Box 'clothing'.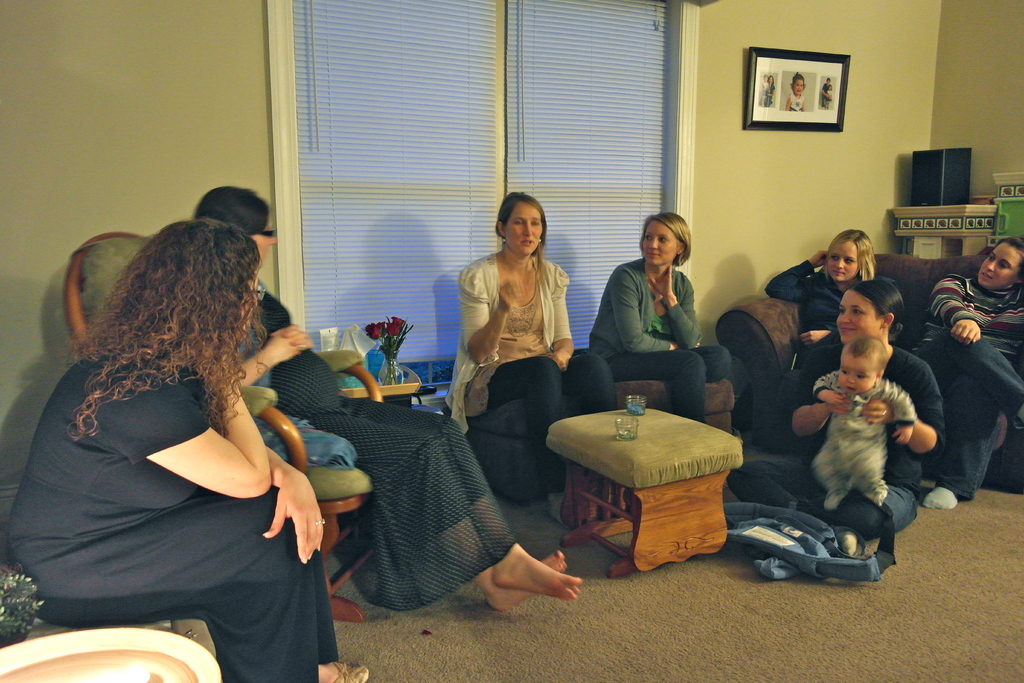
[28, 308, 331, 650].
